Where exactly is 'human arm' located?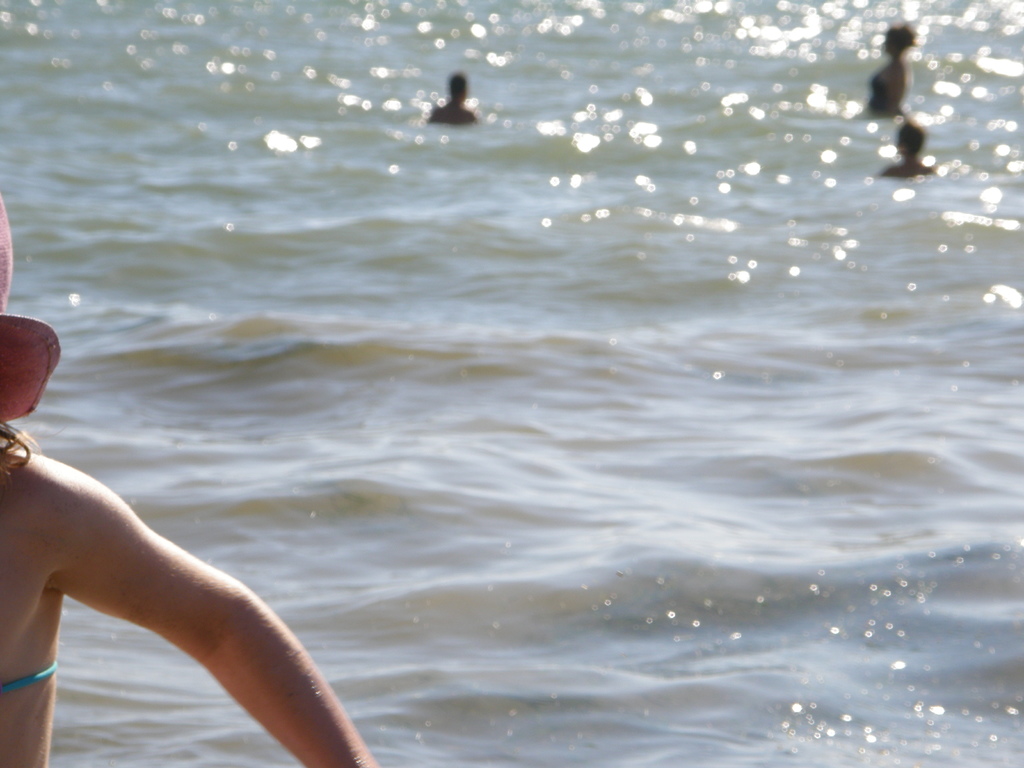
Its bounding box is [left=42, top=447, right=325, bottom=748].
